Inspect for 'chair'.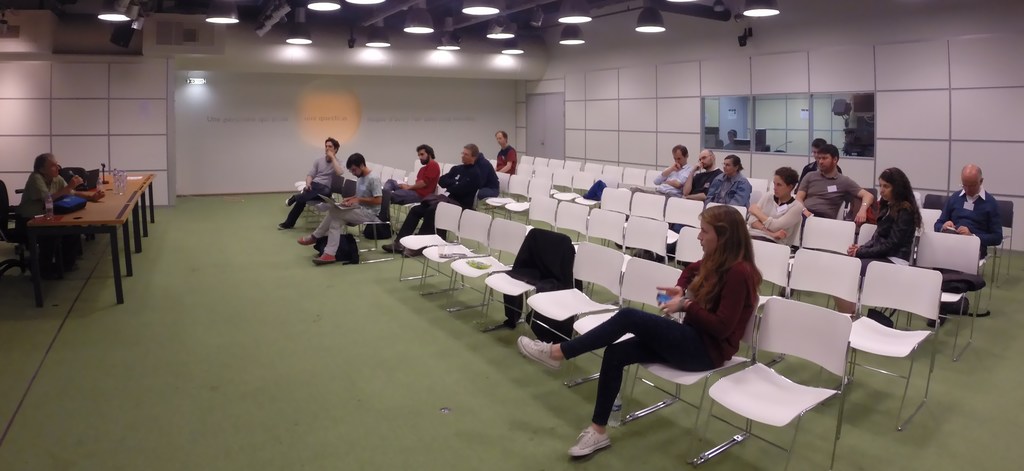
Inspection: 311, 176, 355, 231.
